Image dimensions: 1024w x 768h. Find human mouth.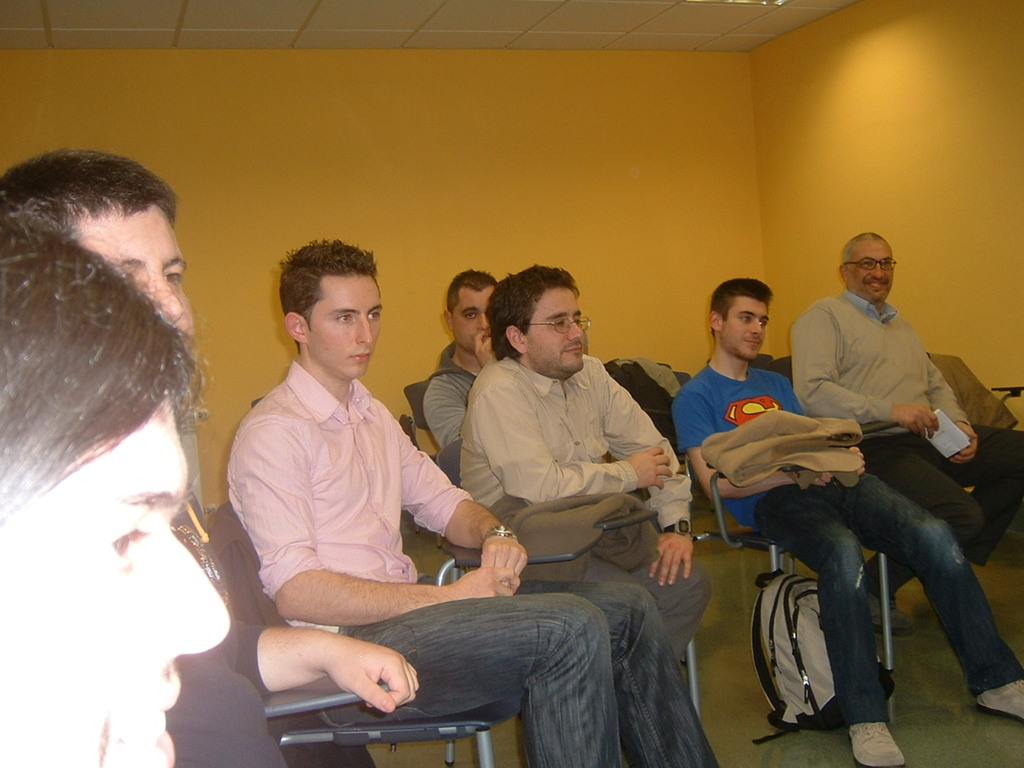
(left=746, top=338, right=762, bottom=346).
